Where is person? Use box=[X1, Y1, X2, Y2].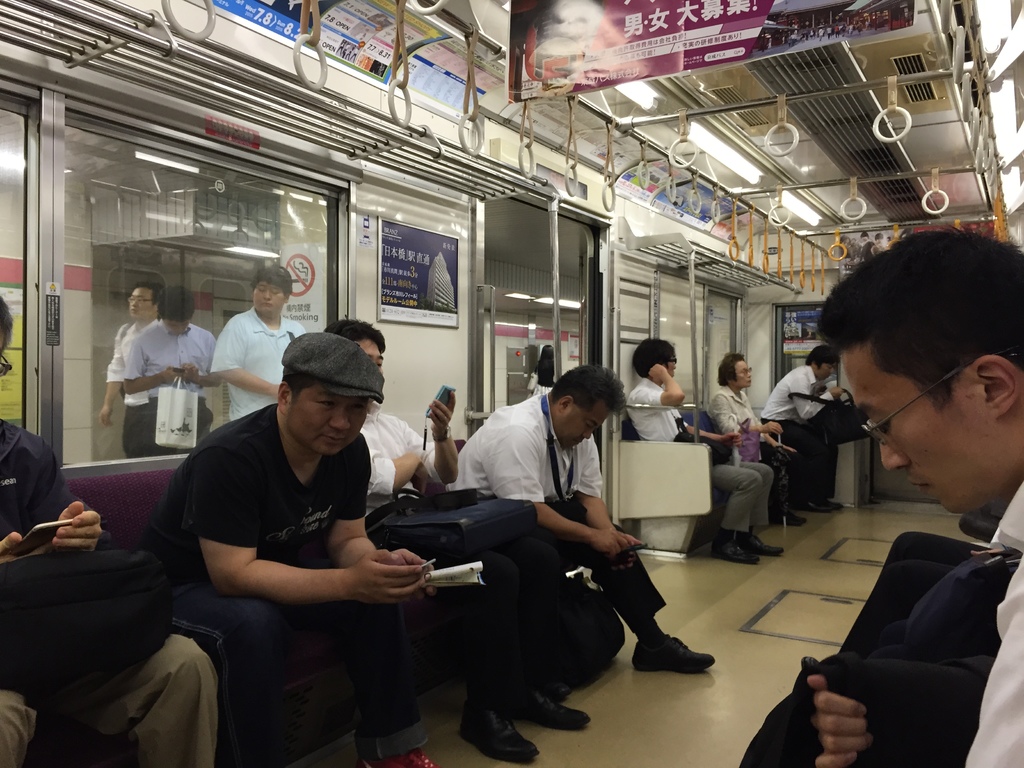
box=[694, 355, 793, 531].
